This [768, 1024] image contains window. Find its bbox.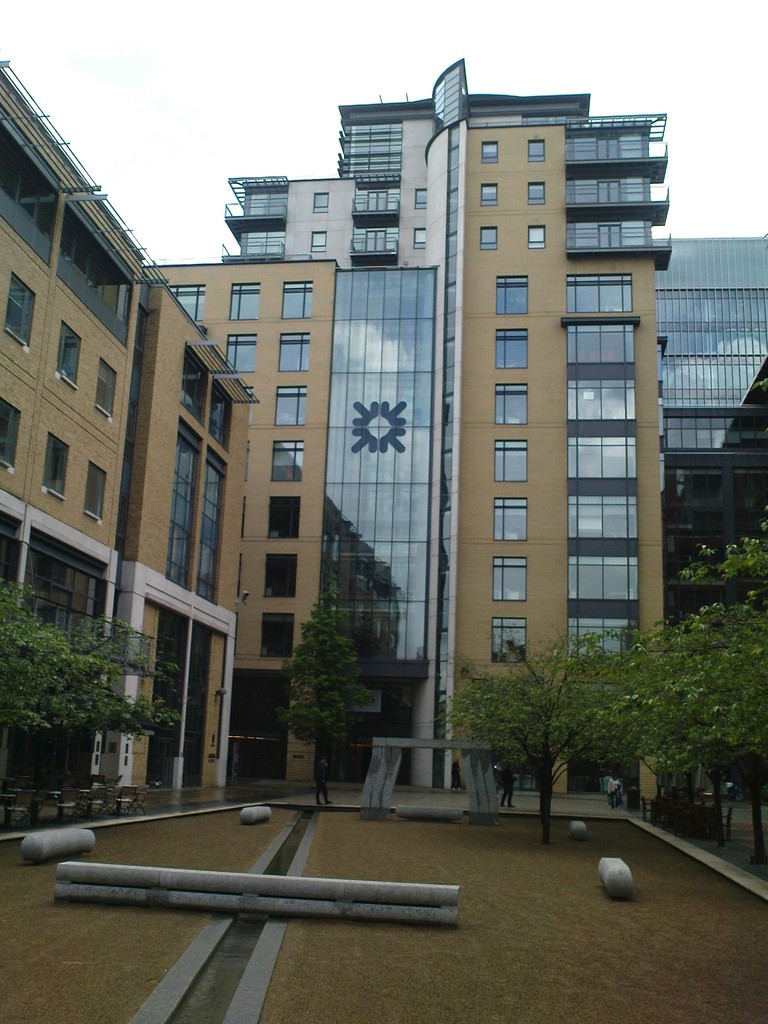
{"left": 269, "top": 495, "right": 300, "bottom": 536}.
